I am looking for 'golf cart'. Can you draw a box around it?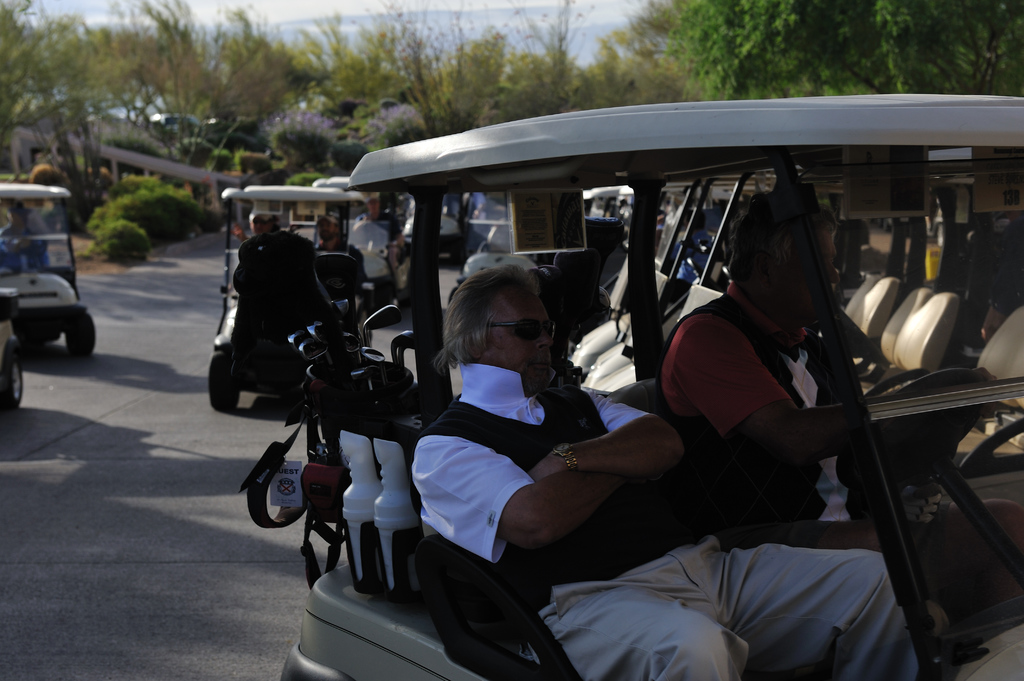
Sure, the bounding box is x1=0 y1=290 x2=26 y2=410.
